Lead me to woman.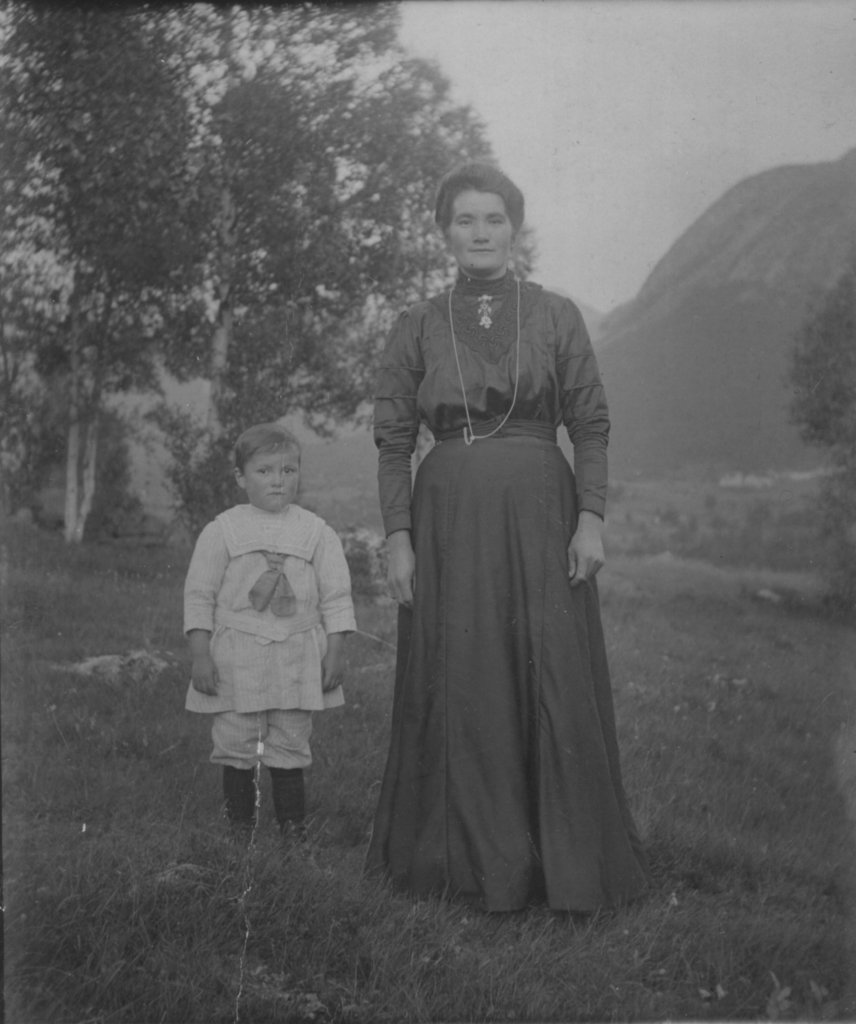
Lead to <box>363,163,644,915</box>.
